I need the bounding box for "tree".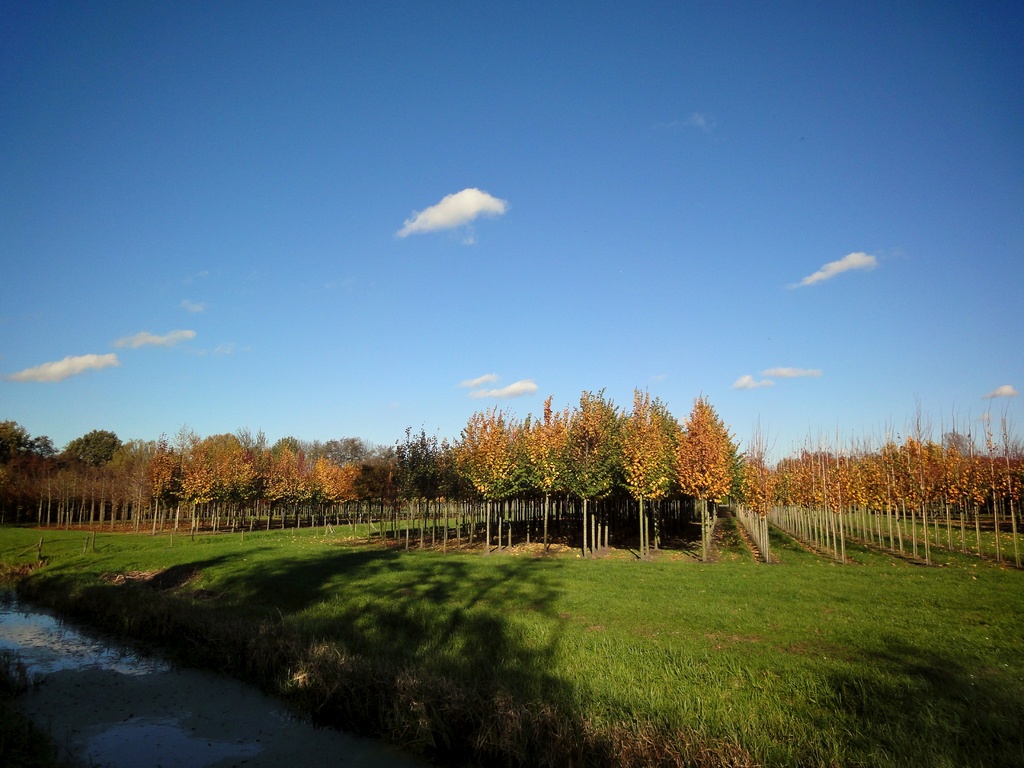
Here it is: [left=563, top=383, right=626, bottom=563].
